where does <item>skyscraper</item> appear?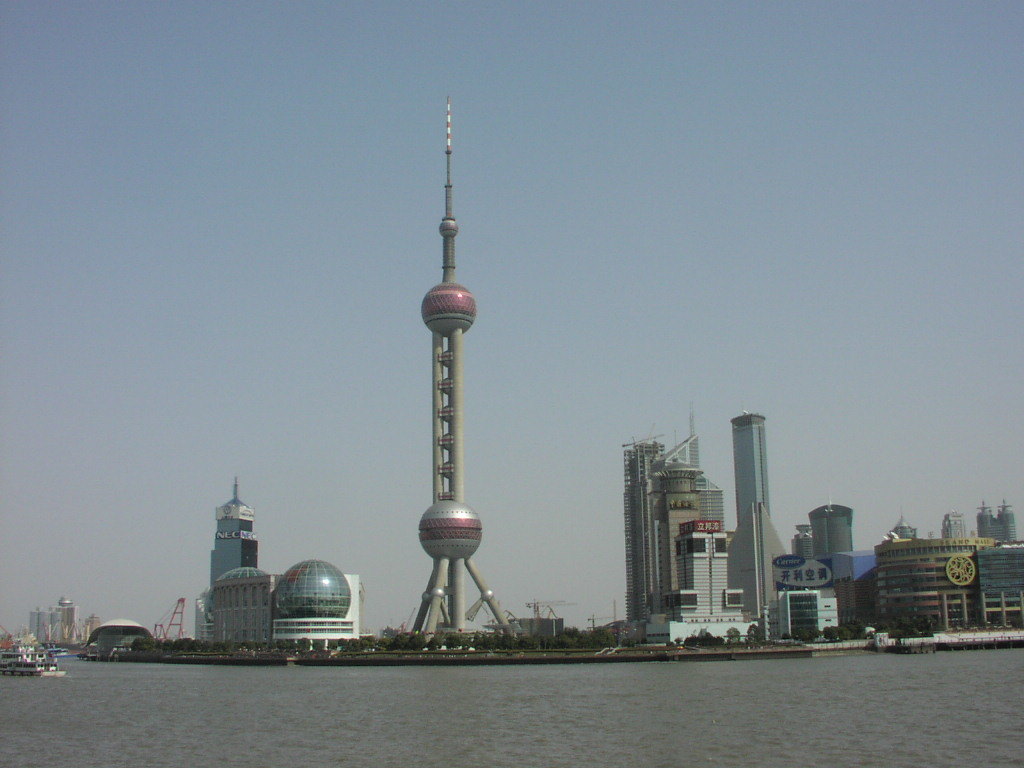
Appears at <region>777, 503, 872, 640</region>.
